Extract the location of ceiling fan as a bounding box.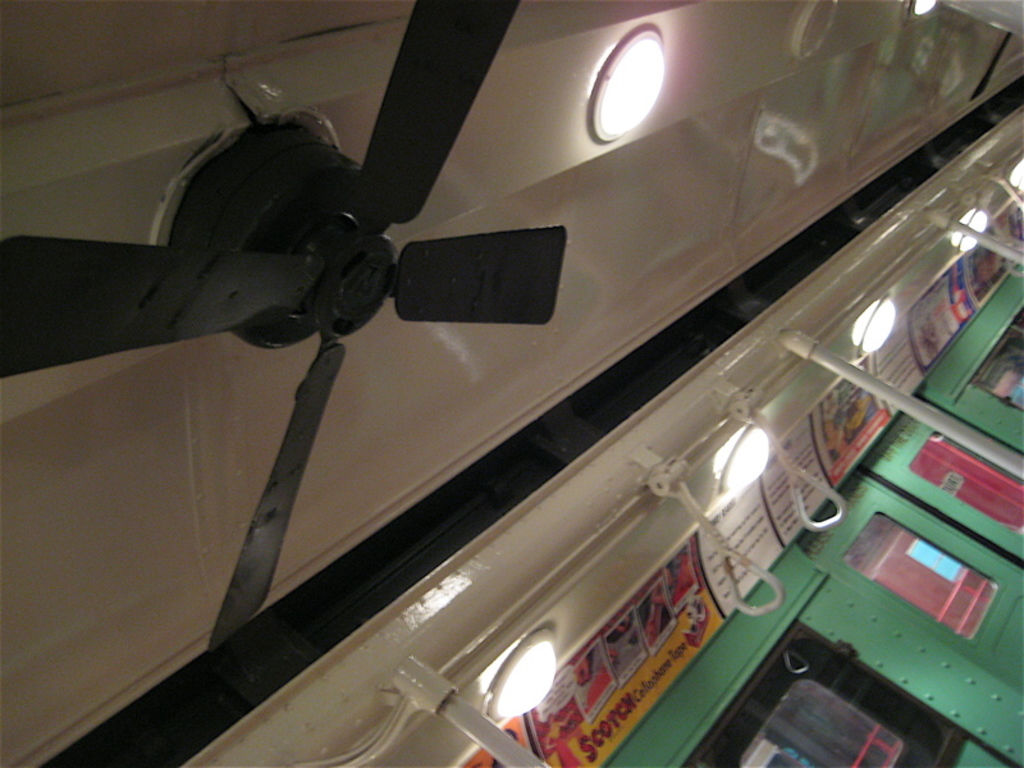
box(0, 0, 568, 655).
